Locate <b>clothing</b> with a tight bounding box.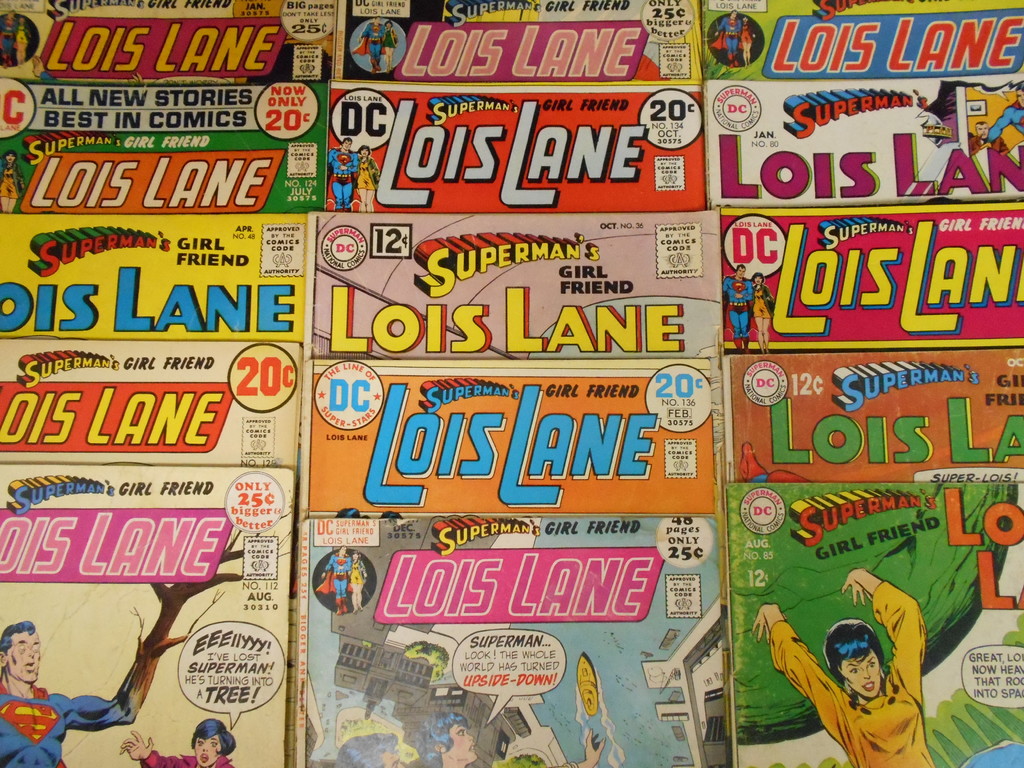
detection(987, 103, 1023, 139).
